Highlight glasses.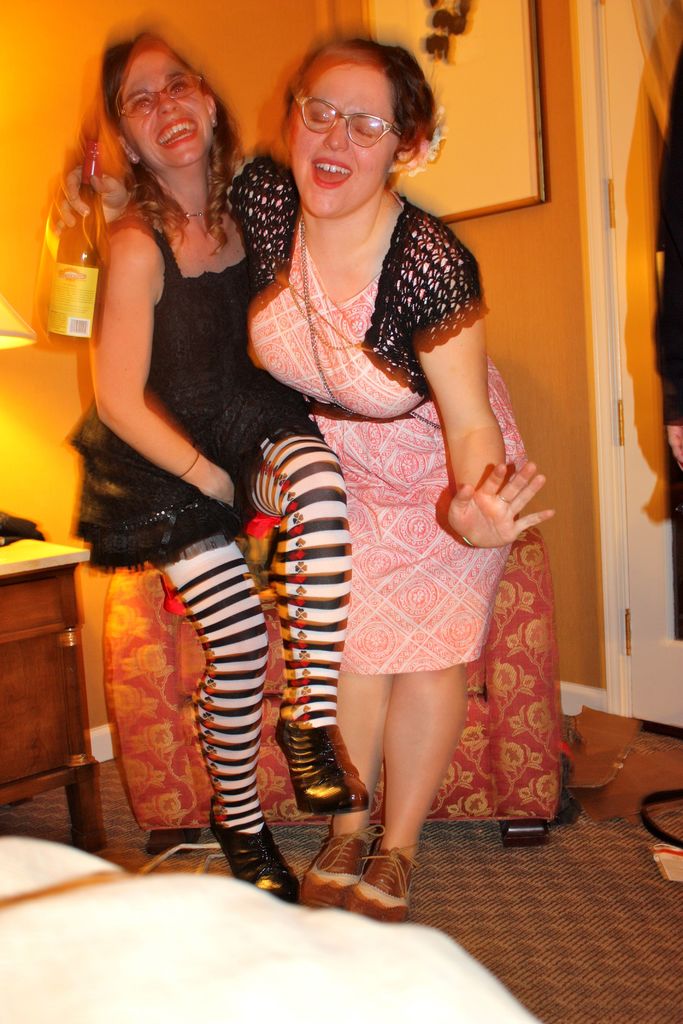
Highlighted region: locate(288, 85, 407, 134).
